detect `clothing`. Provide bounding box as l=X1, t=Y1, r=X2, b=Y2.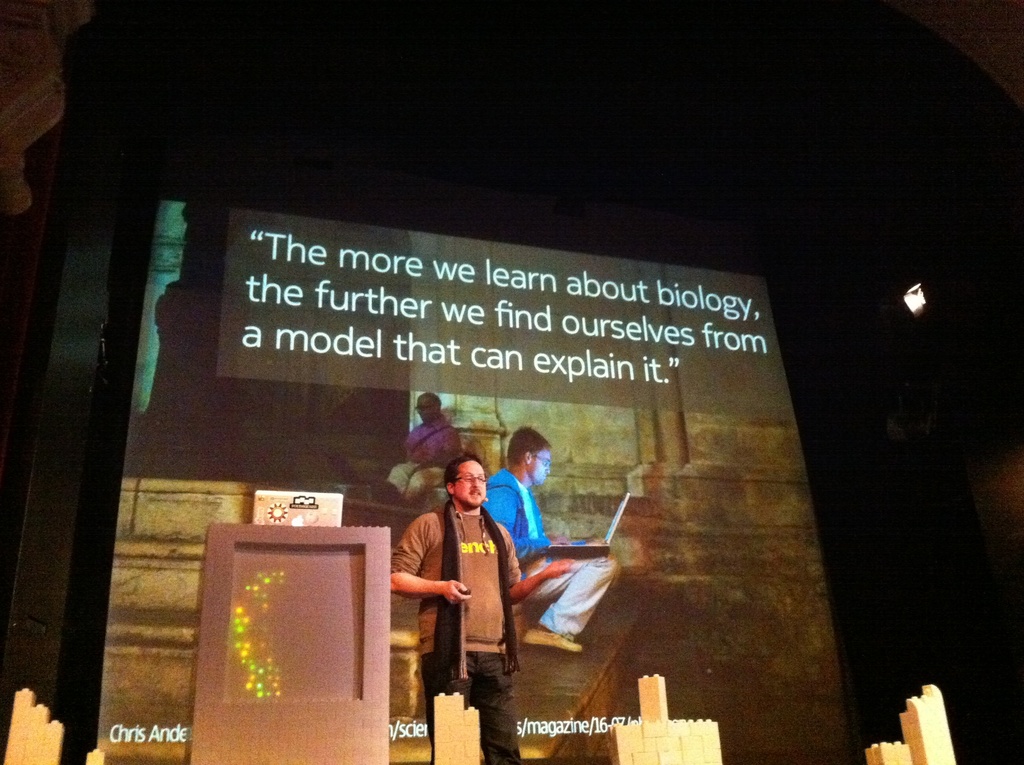
l=400, t=418, r=457, b=475.
